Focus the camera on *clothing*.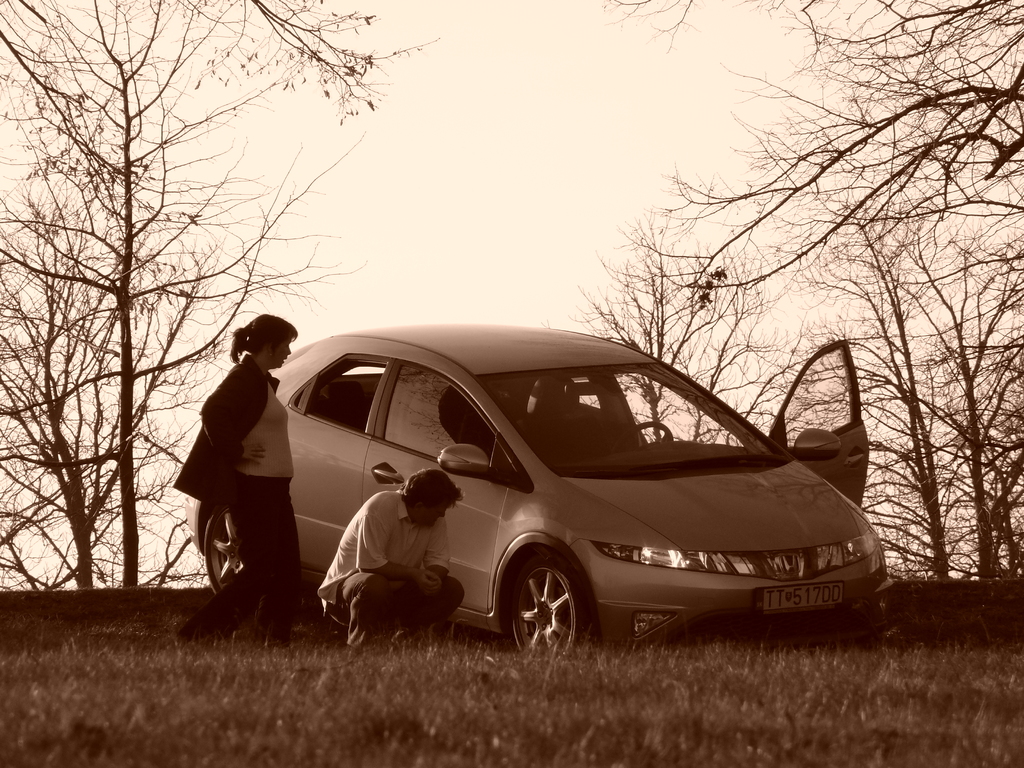
Focus region: box(342, 566, 452, 648).
